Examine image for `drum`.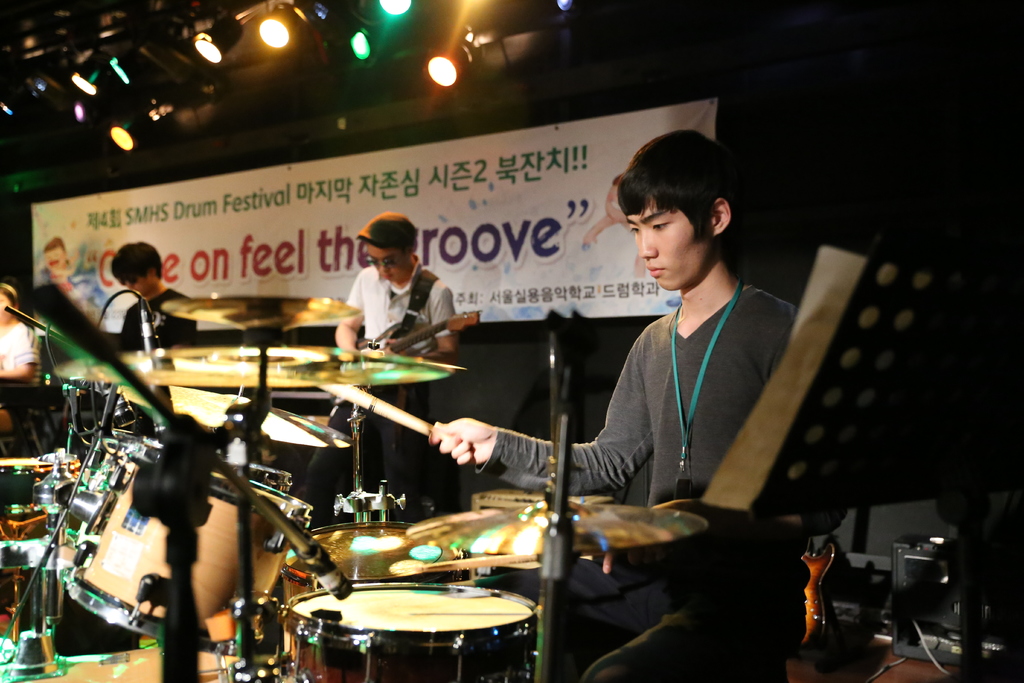
Examination result: [left=283, top=520, right=461, bottom=670].
